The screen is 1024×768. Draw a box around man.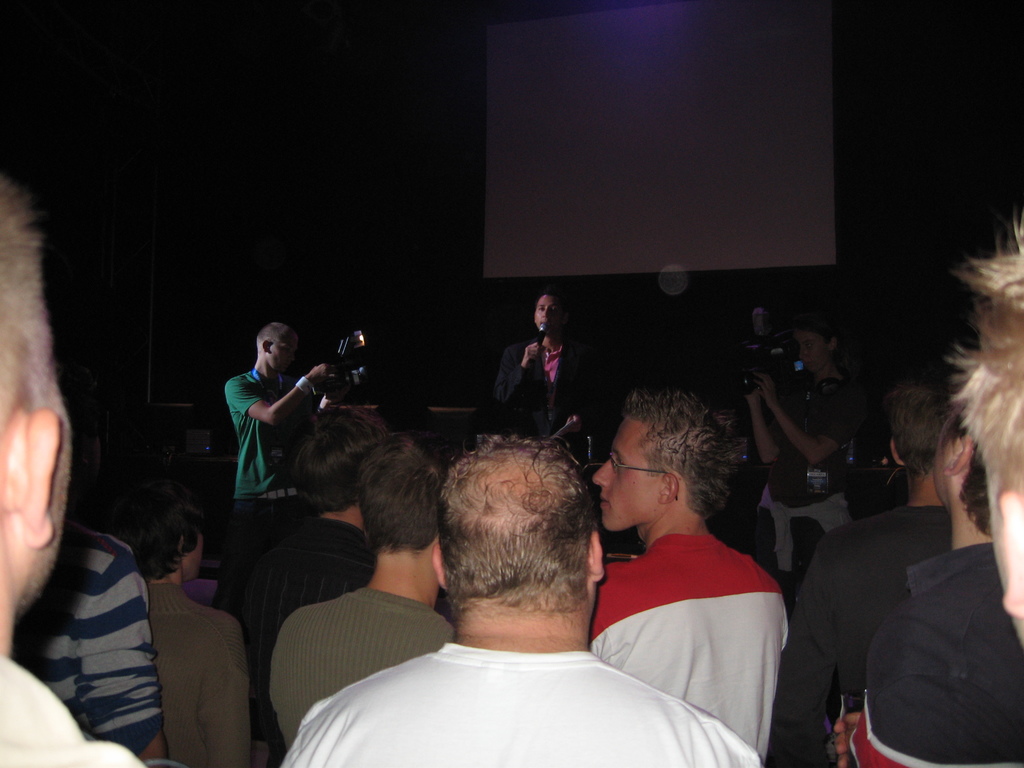
pyautogui.locateOnScreen(102, 494, 260, 767).
